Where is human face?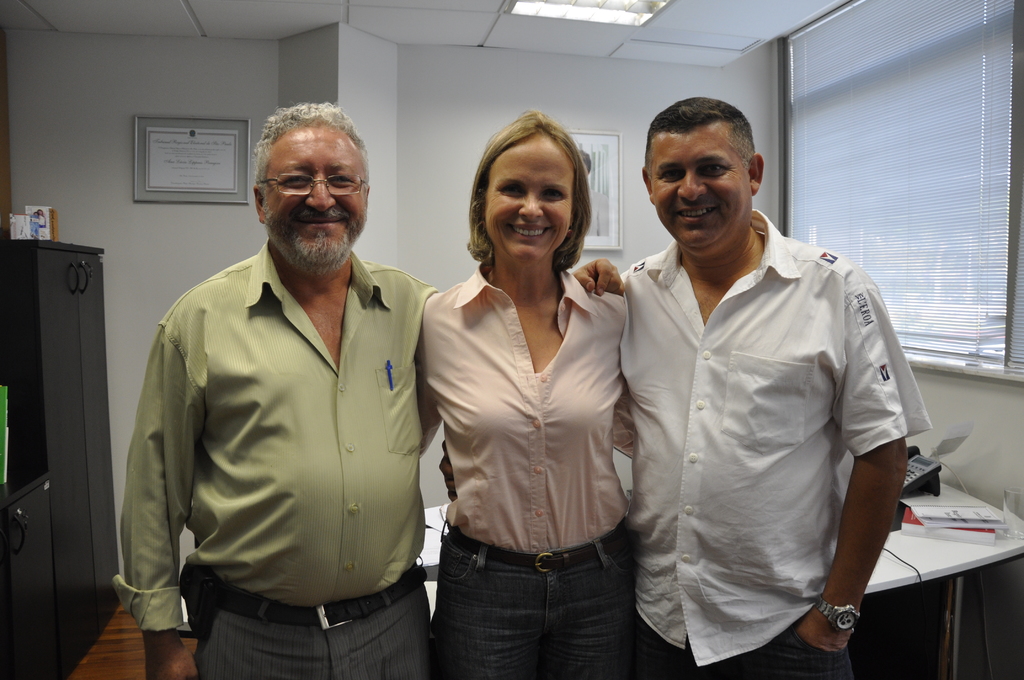
bbox(648, 127, 754, 253).
